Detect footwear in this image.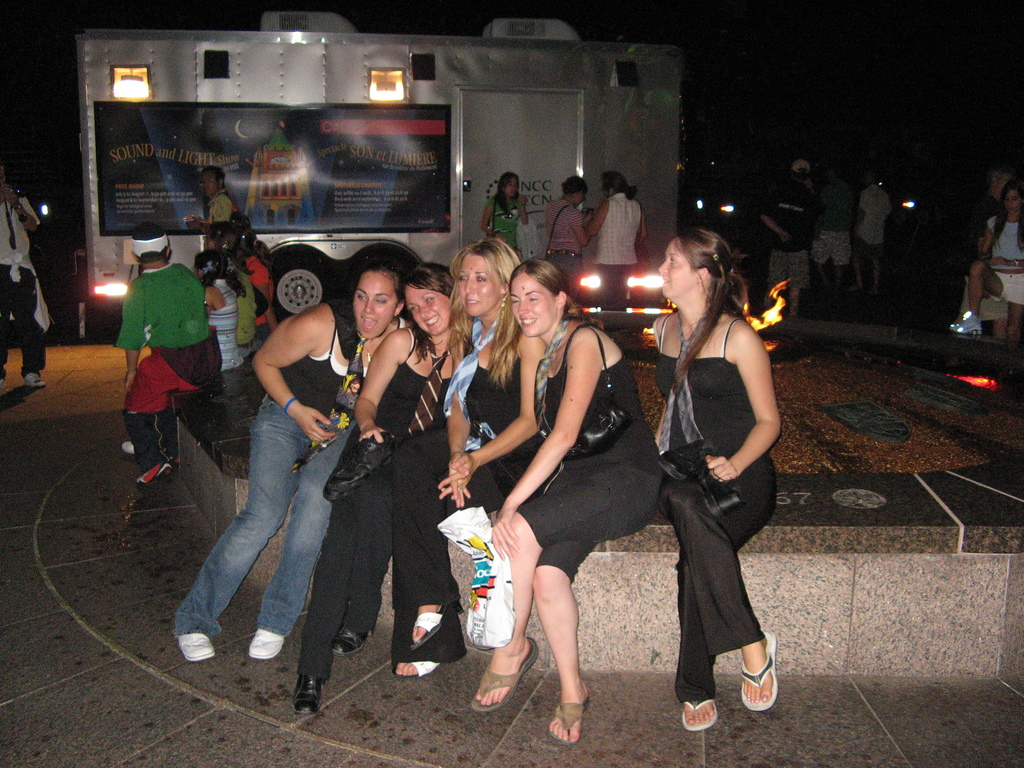
Detection: pyautogui.locateOnScreen(397, 651, 439, 675).
